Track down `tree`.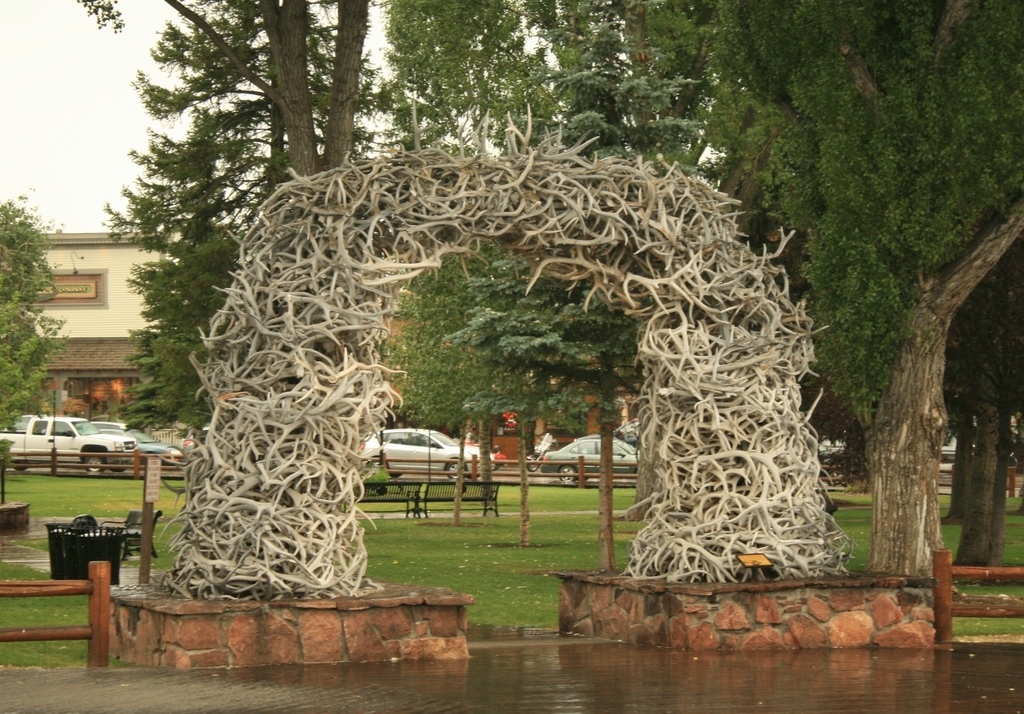
Tracked to <box>114,0,386,432</box>.
